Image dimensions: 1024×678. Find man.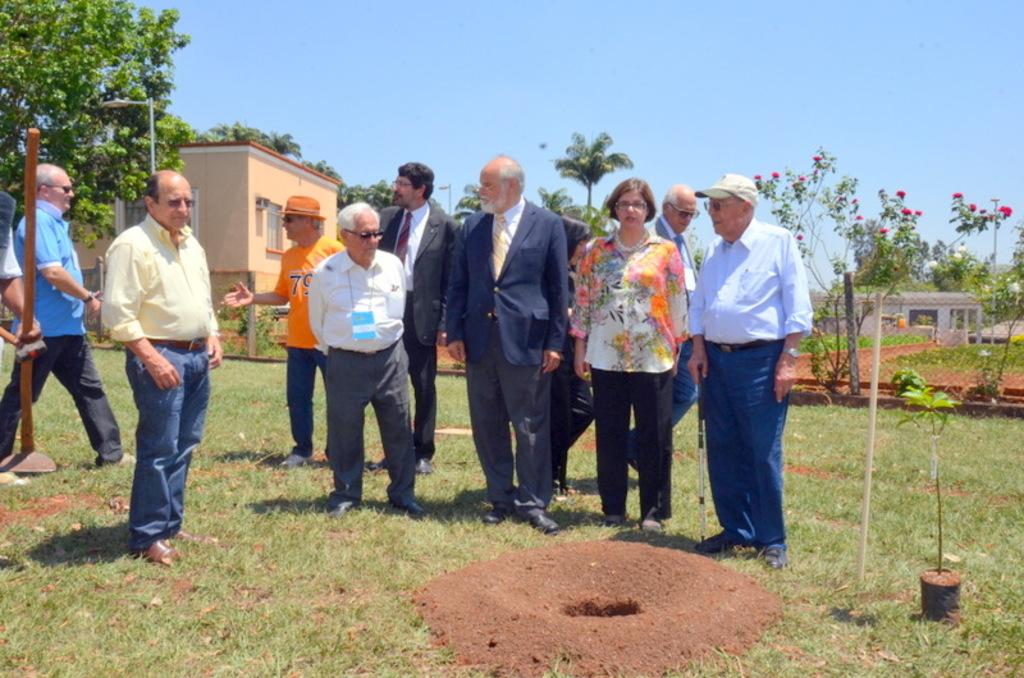
detection(319, 201, 433, 522).
